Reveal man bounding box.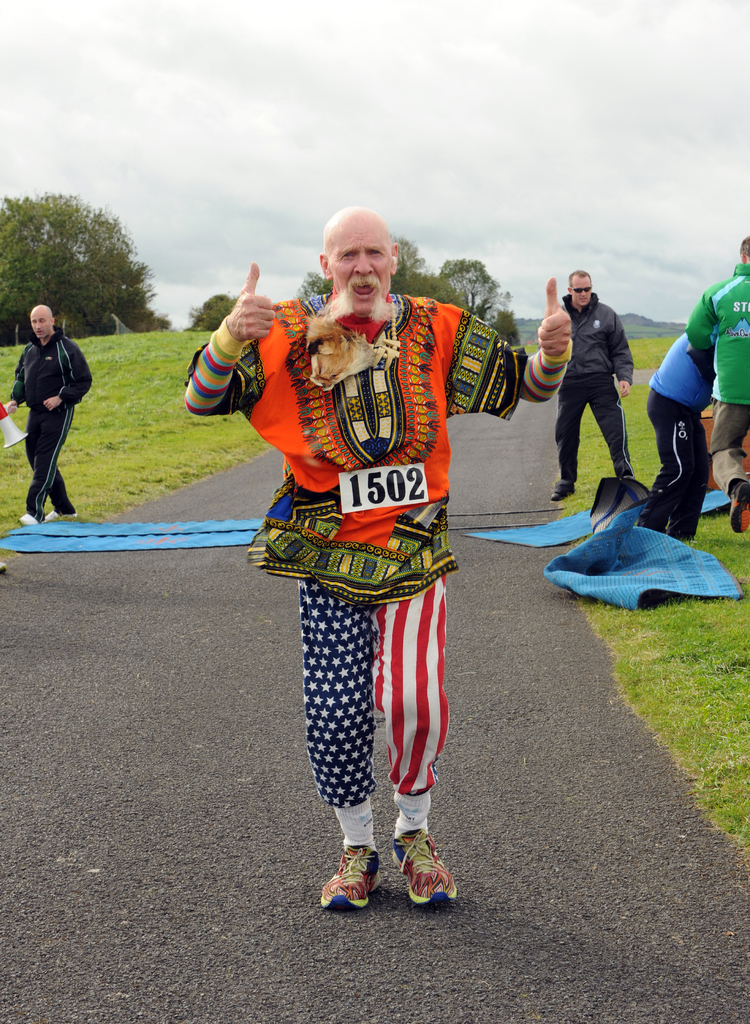
Revealed: 547 260 642 503.
